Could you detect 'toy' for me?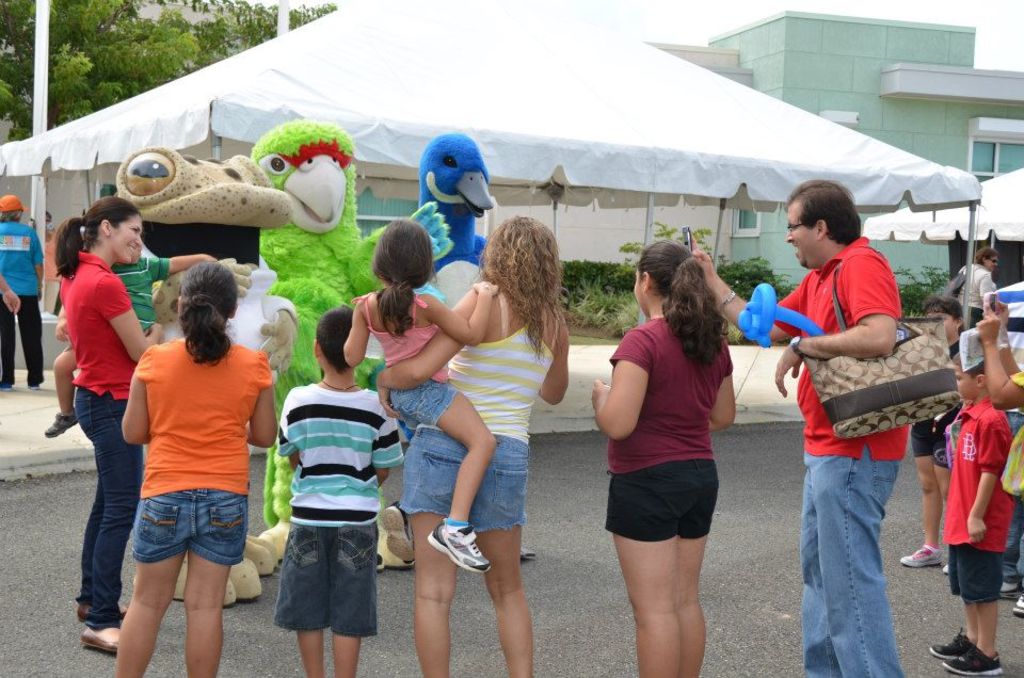
Detection result: {"x1": 417, "y1": 125, "x2": 508, "y2": 270}.
